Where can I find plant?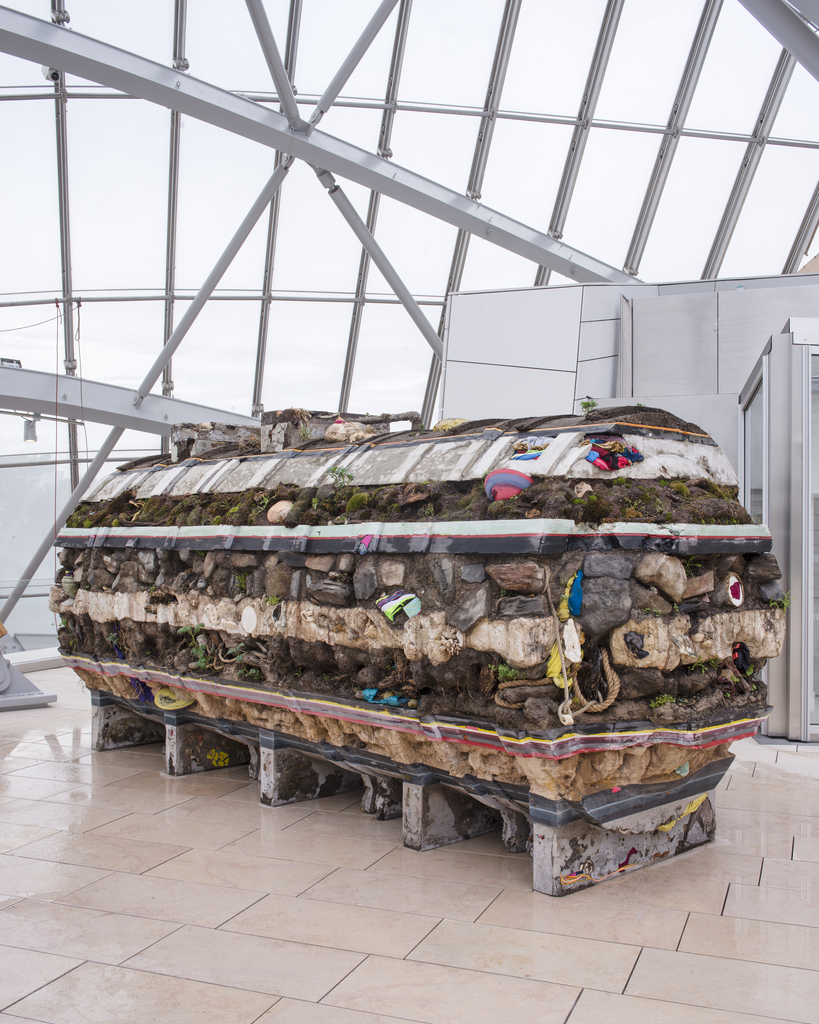
You can find it at BBox(195, 640, 212, 660).
